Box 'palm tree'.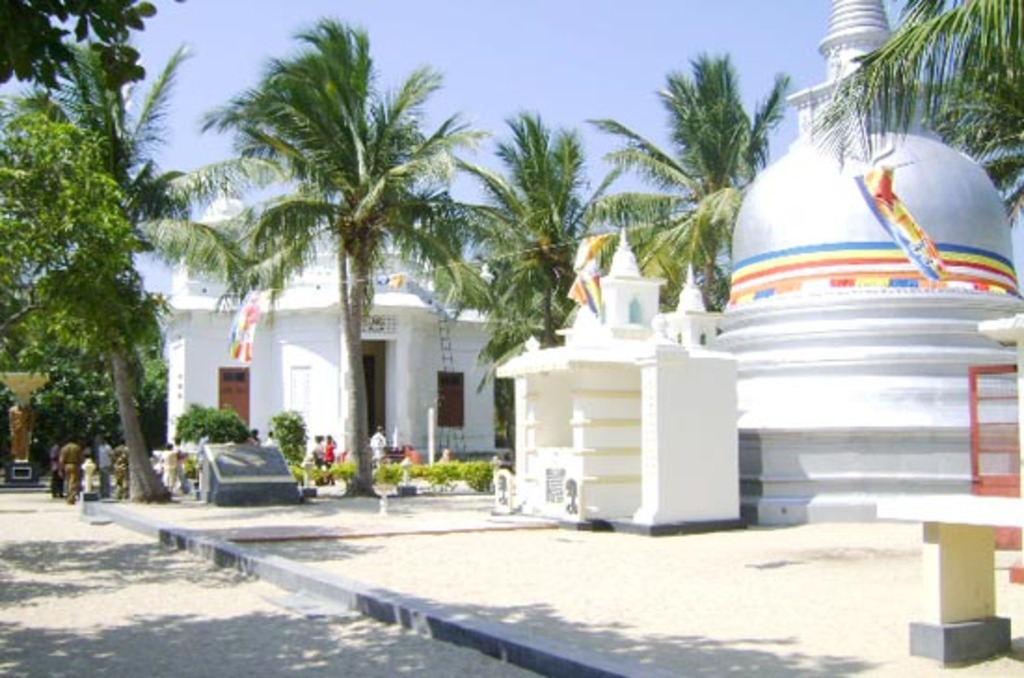
pyautogui.locateOnScreen(197, 13, 493, 499).
